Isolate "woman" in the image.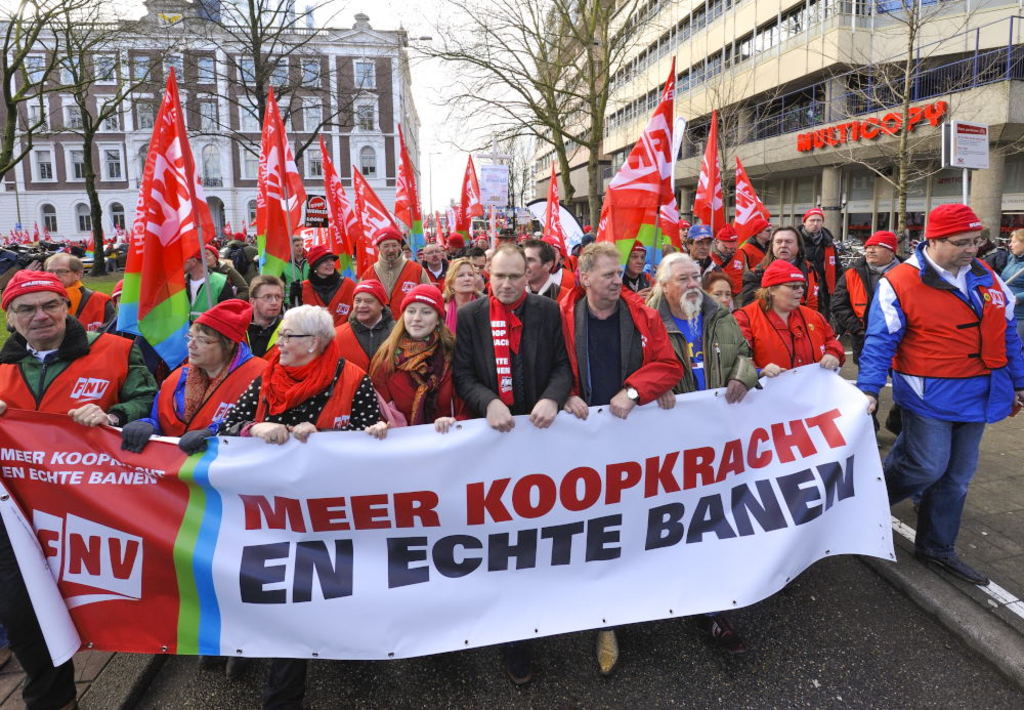
Isolated region: {"x1": 142, "y1": 294, "x2": 270, "y2": 435}.
